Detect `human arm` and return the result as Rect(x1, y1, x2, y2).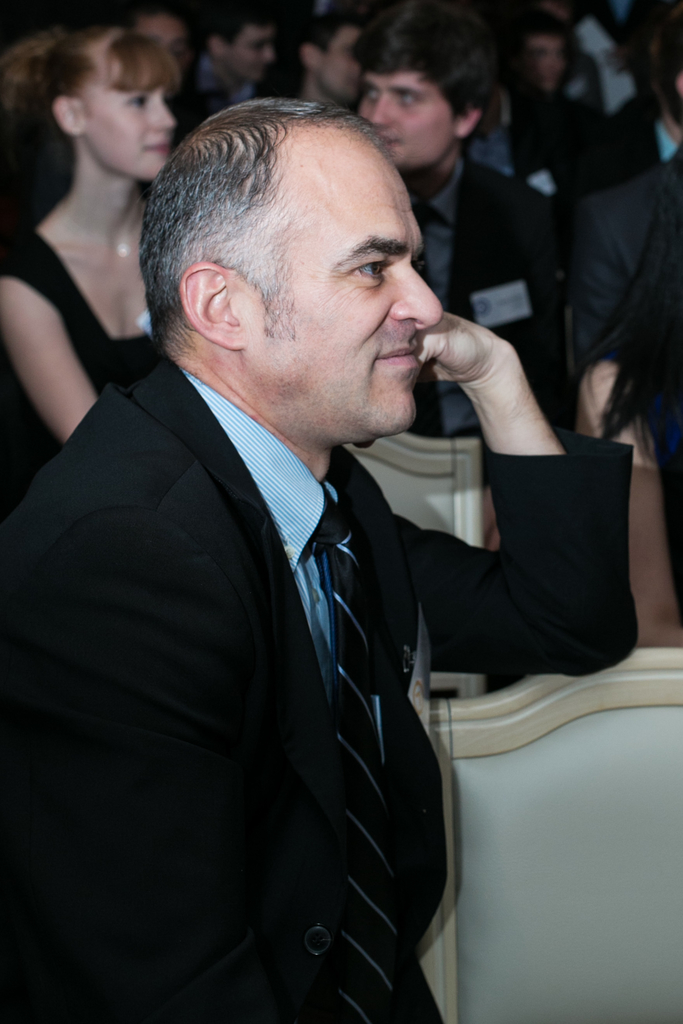
Rect(407, 314, 607, 472).
